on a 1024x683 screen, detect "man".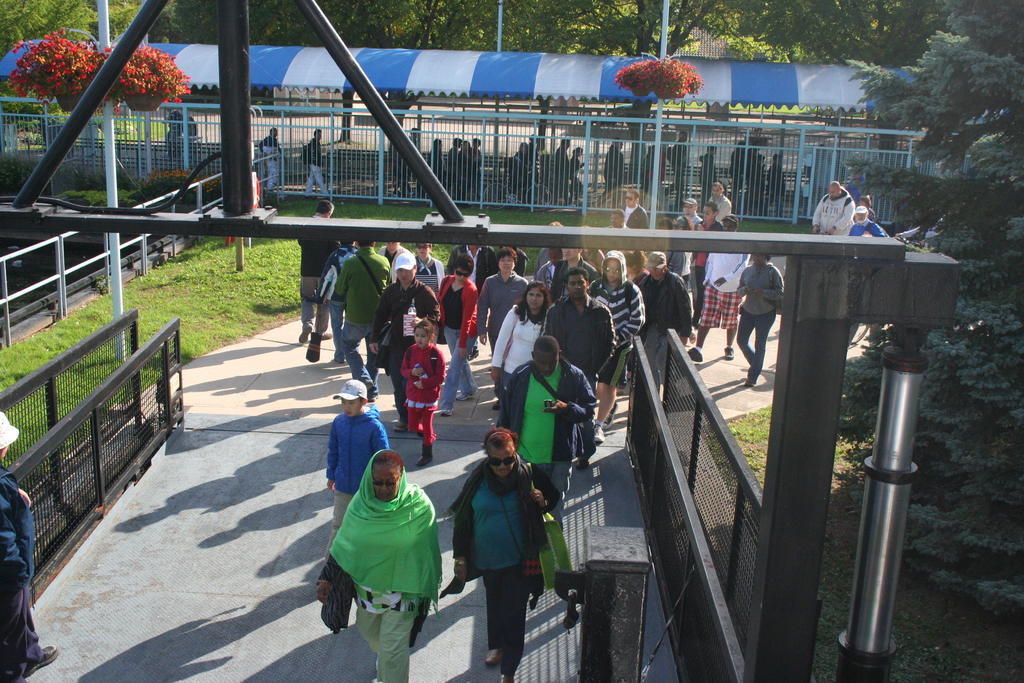
{"left": 303, "top": 129, "right": 334, "bottom": 195}.
